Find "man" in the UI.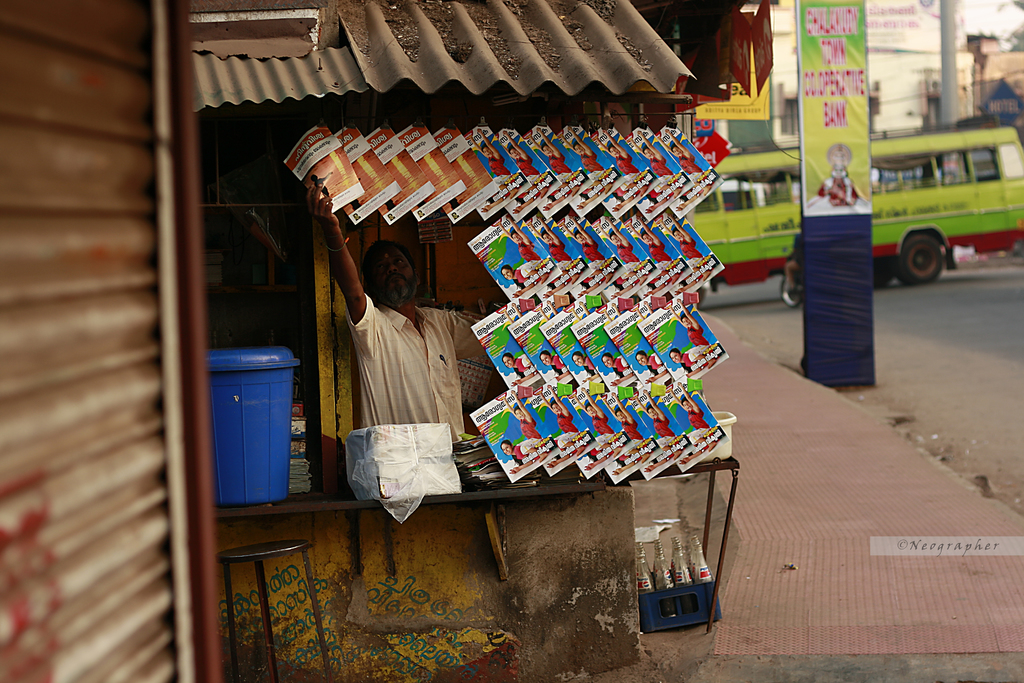
UI element at <box>602,352,630,390</box>.
